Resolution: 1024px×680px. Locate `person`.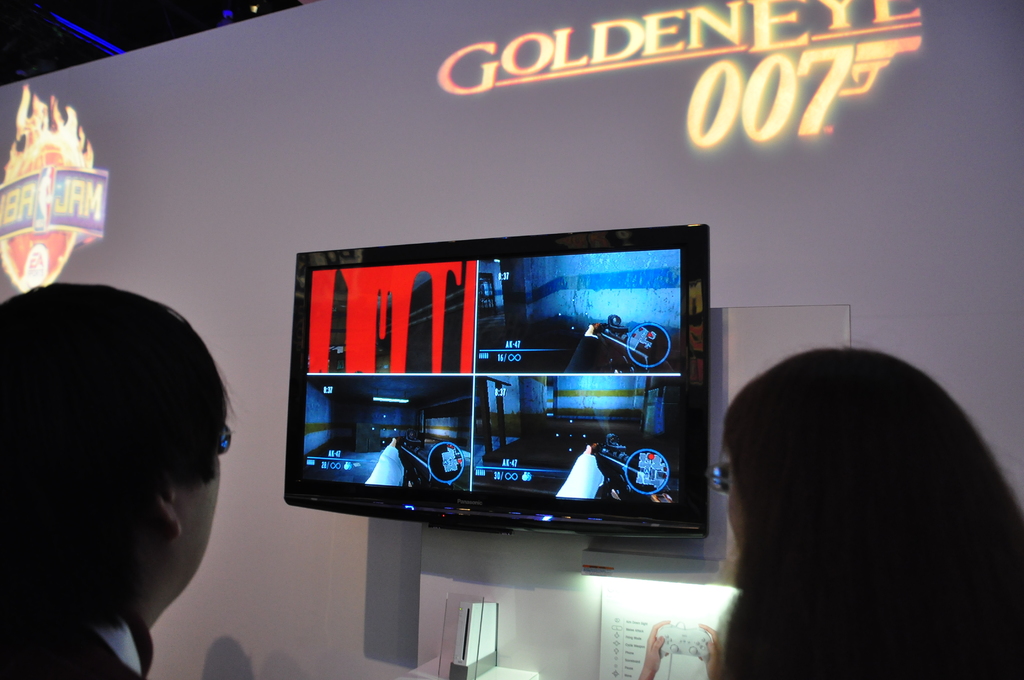
{"left": 11, "top": 254, "right": 245, "bottom": 679}.
